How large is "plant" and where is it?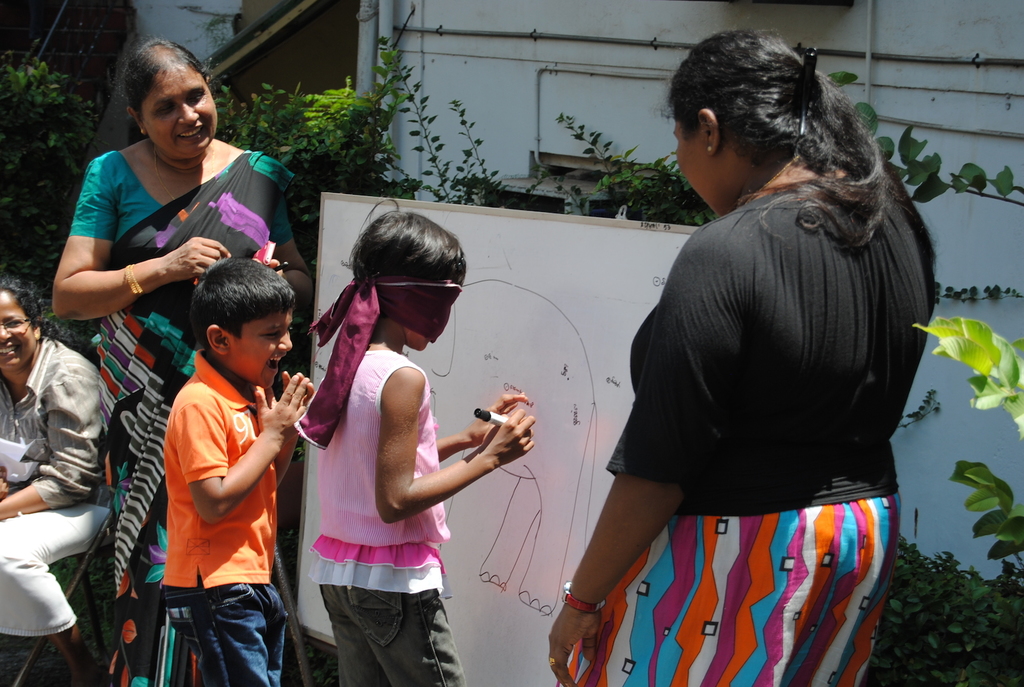
Bounding box: [x1=376, y1=49, x2=1023, y2=227].
